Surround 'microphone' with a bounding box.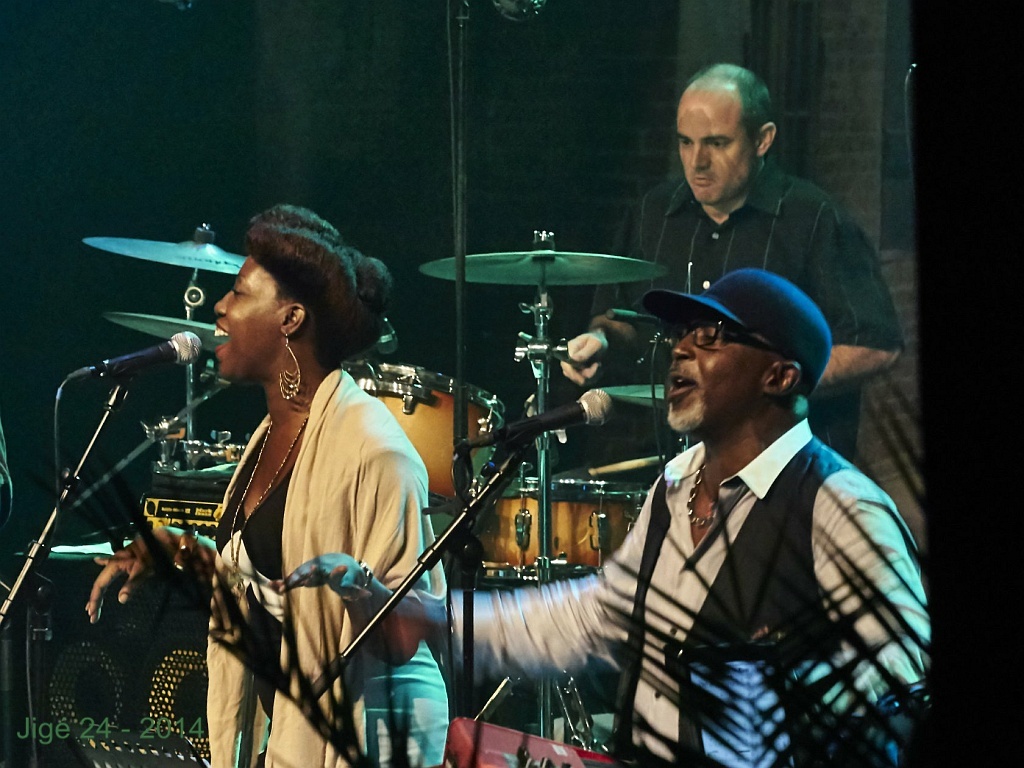
67 340 207 396.
